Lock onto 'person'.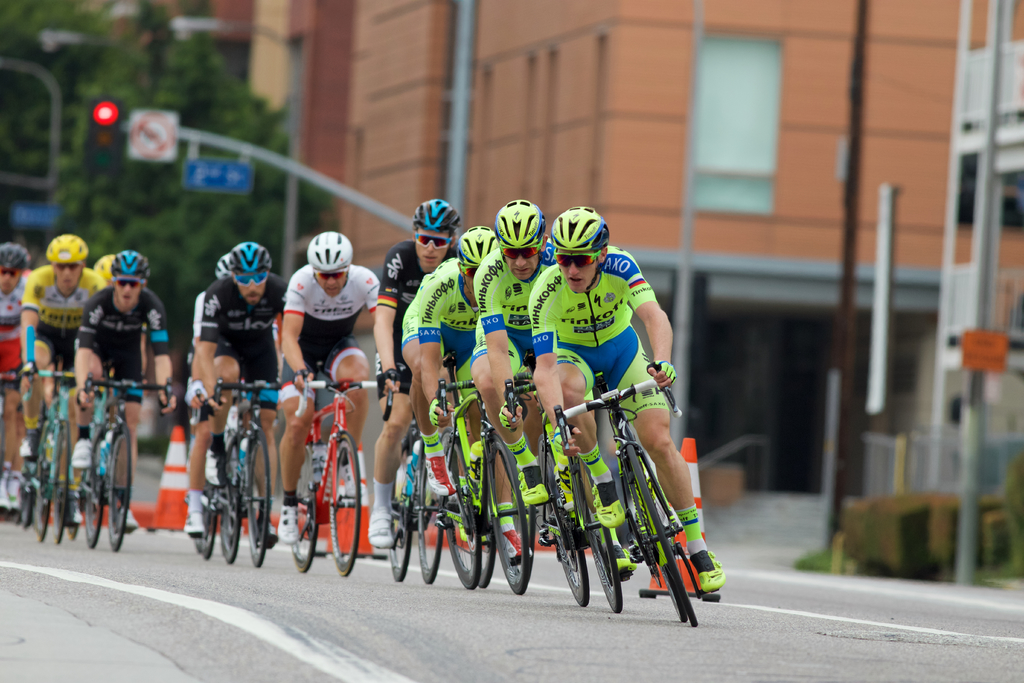
Locked: (470,197,635,580).
